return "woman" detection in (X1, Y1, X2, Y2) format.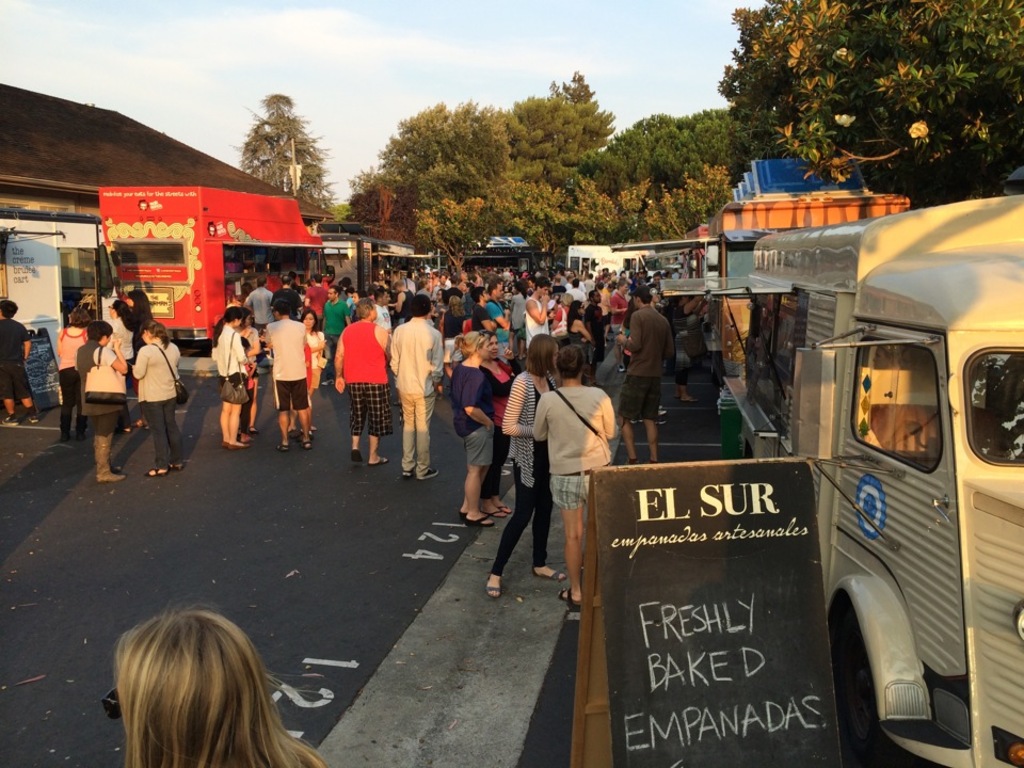
(547, 292, 574, 336).
